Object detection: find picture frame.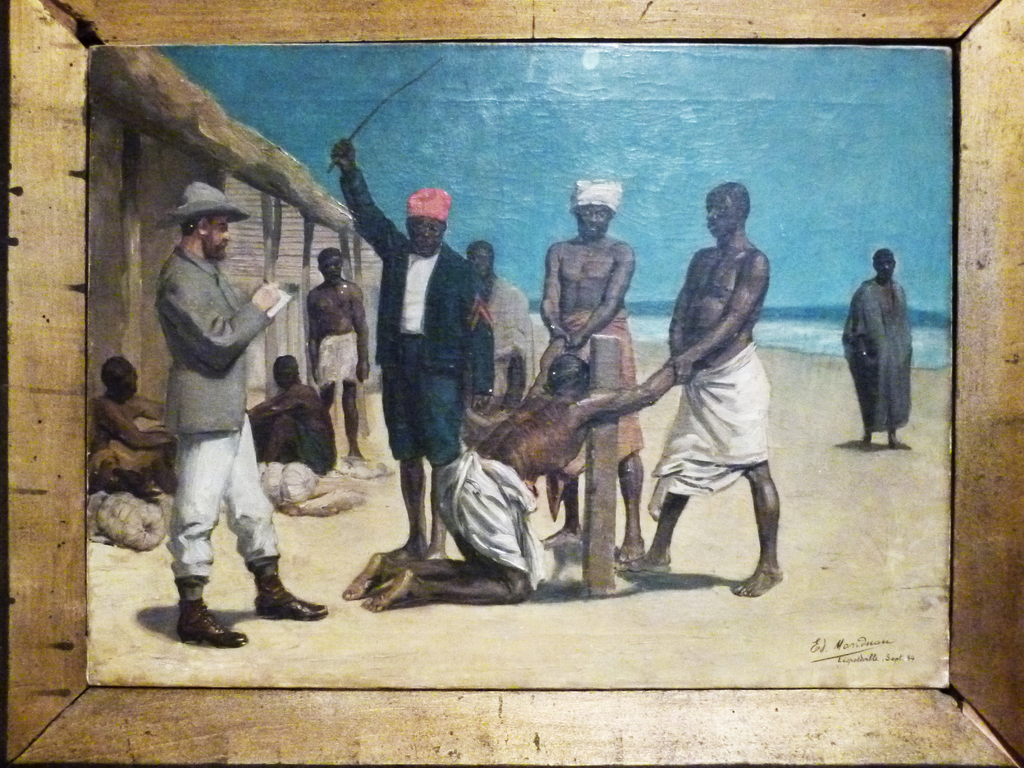
pyautogui.locateOnScreen(0, 0, 1023, 767).
